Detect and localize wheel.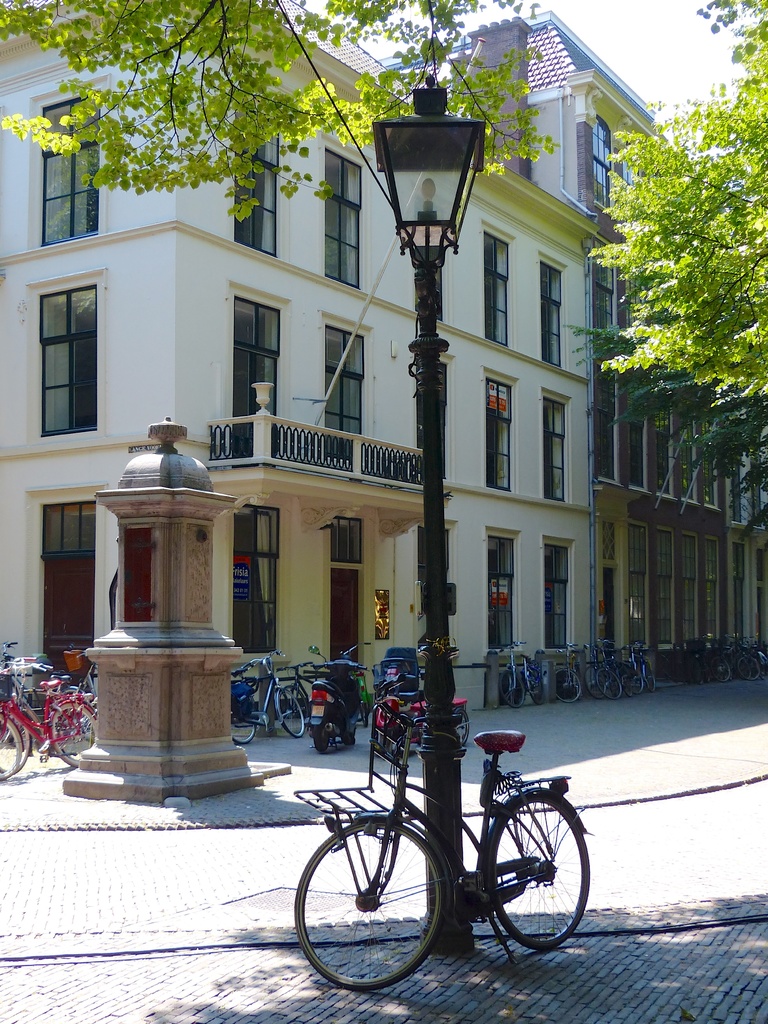
Localized at select_region(294, 810, 452, 993).
